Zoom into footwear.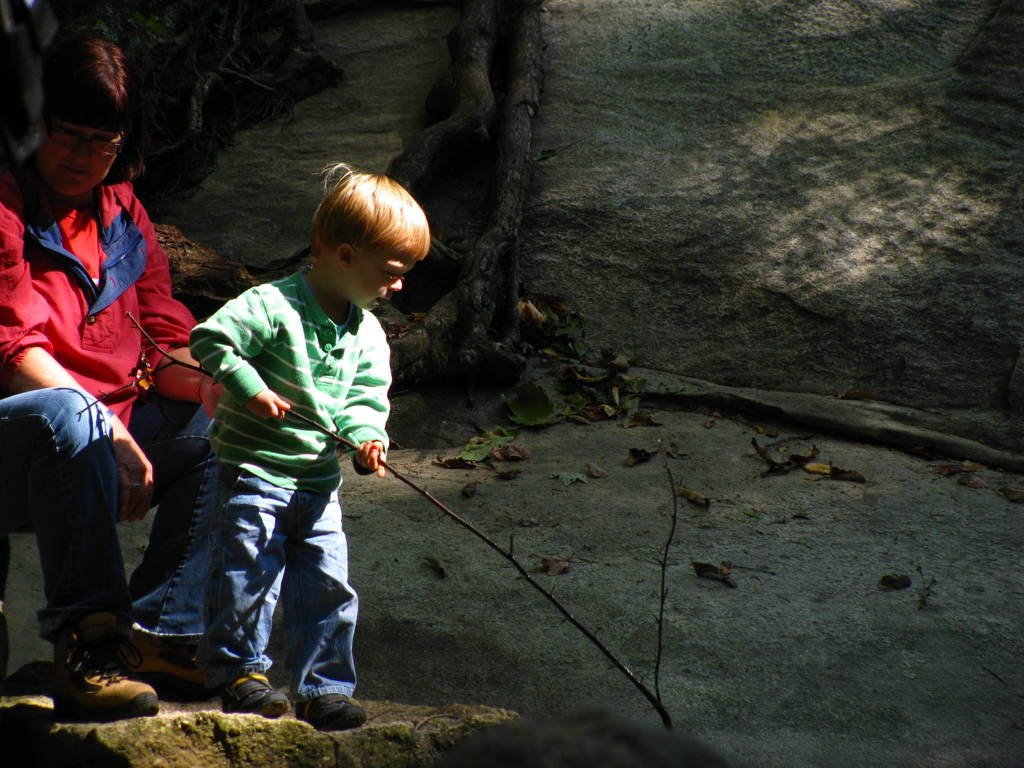
Zoom target: BBox(294, 688, 376, 730).
